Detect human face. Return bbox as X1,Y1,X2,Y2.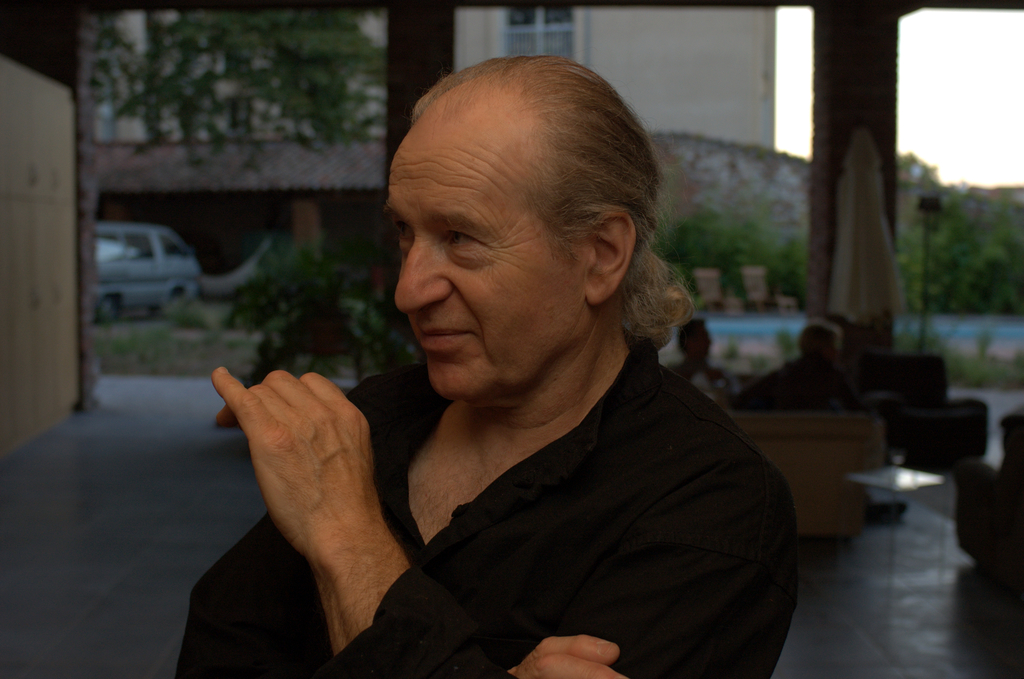
689,322,714,361.
